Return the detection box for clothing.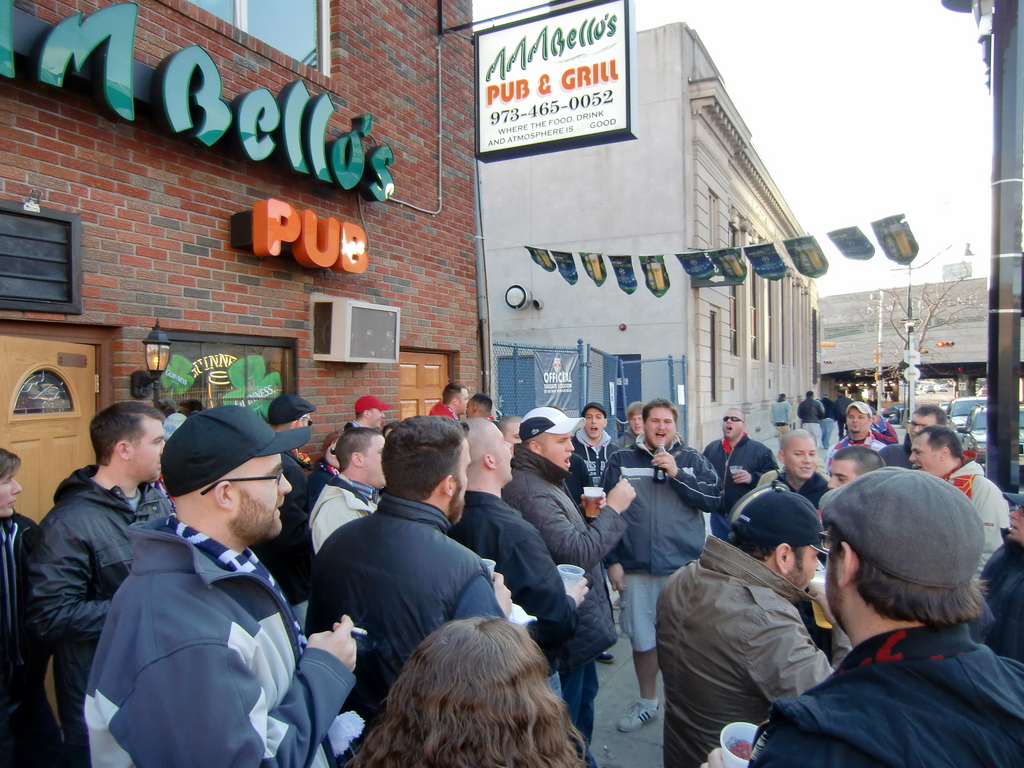
Rect(419, 395, 463, 417).
